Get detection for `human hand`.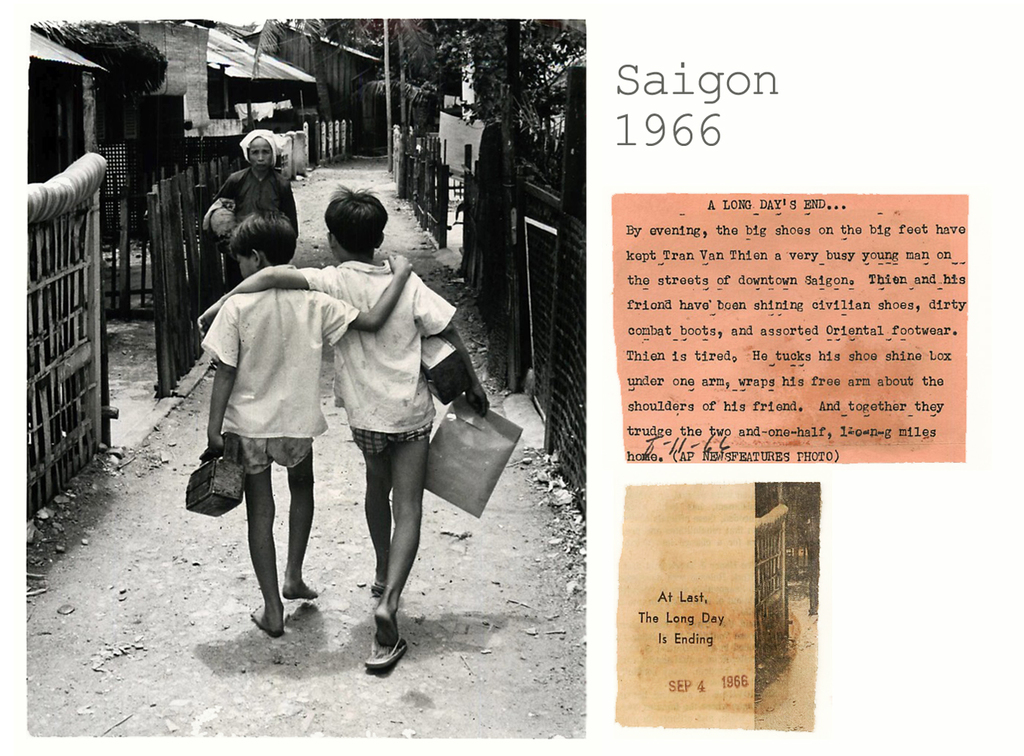
Detection: <box>466,382,491,420</box>.
